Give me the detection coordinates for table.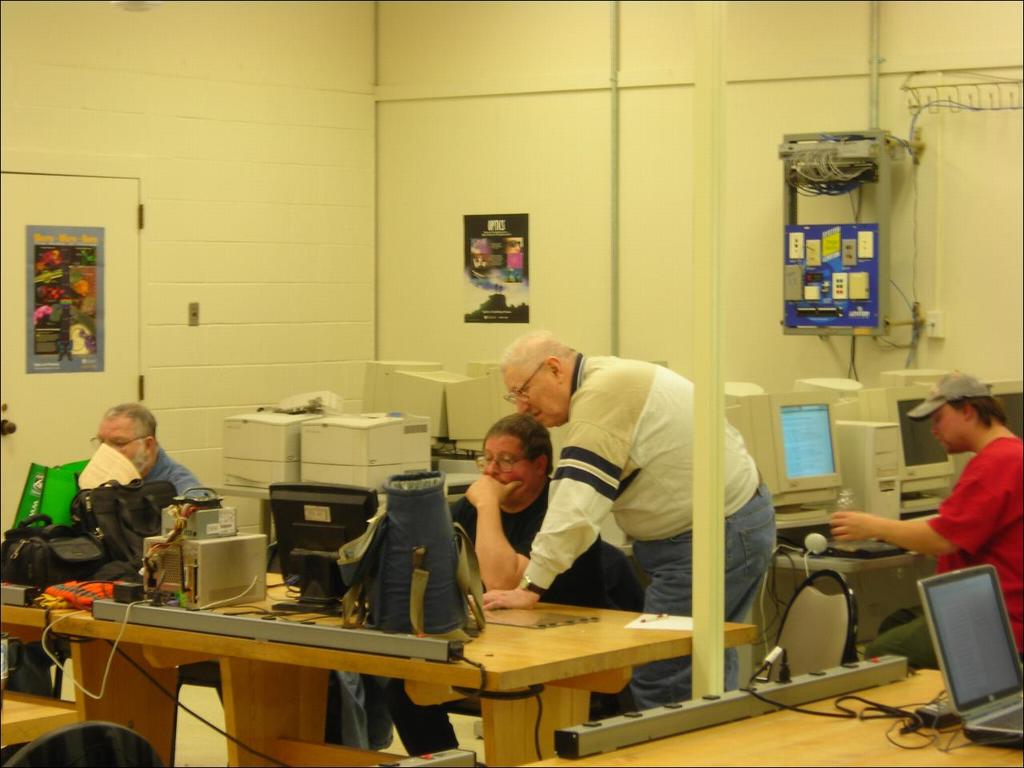
detection(213, 470, 487, 589).
